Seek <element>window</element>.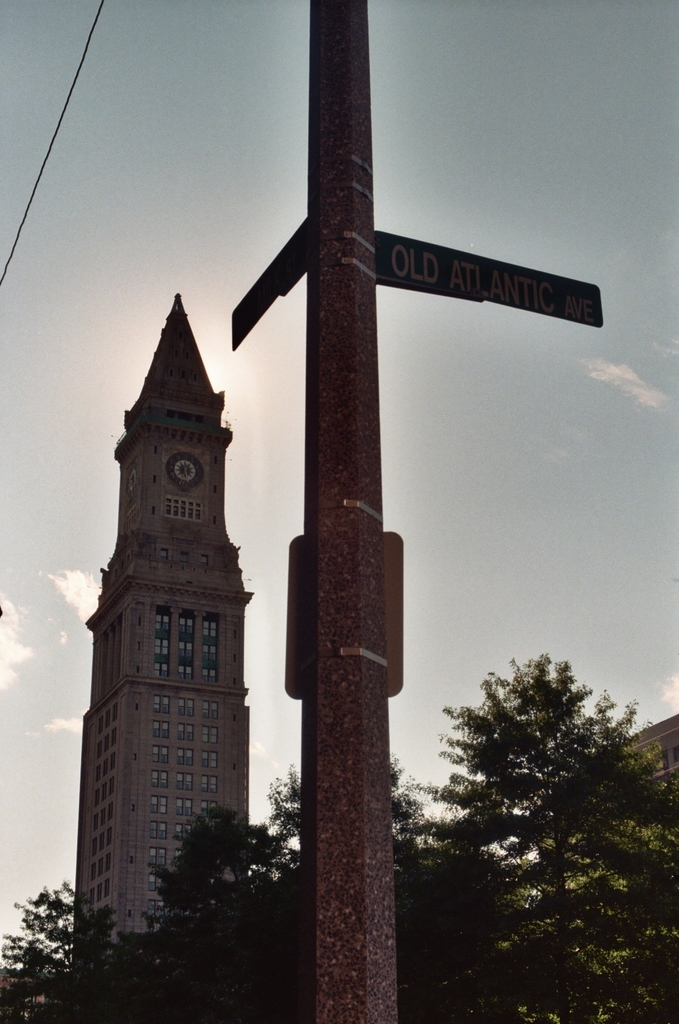
(left=96, top=713, right=101, bottom=733).
